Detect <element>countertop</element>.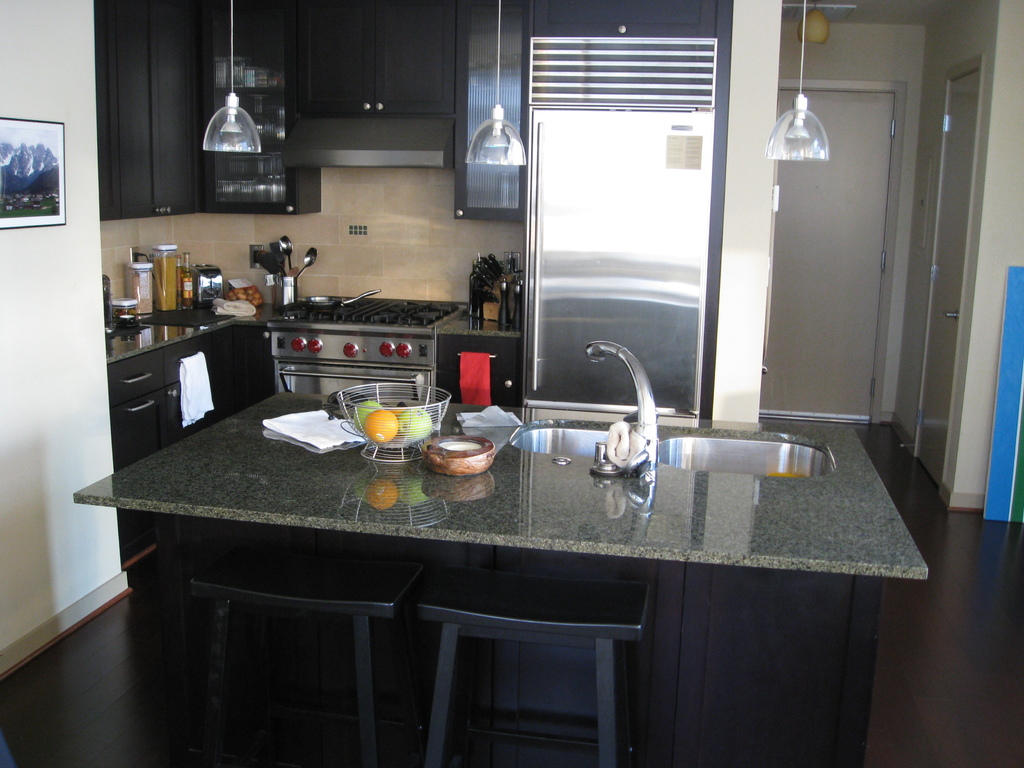
Detected at bbox=[70, 388, 929, 579].
